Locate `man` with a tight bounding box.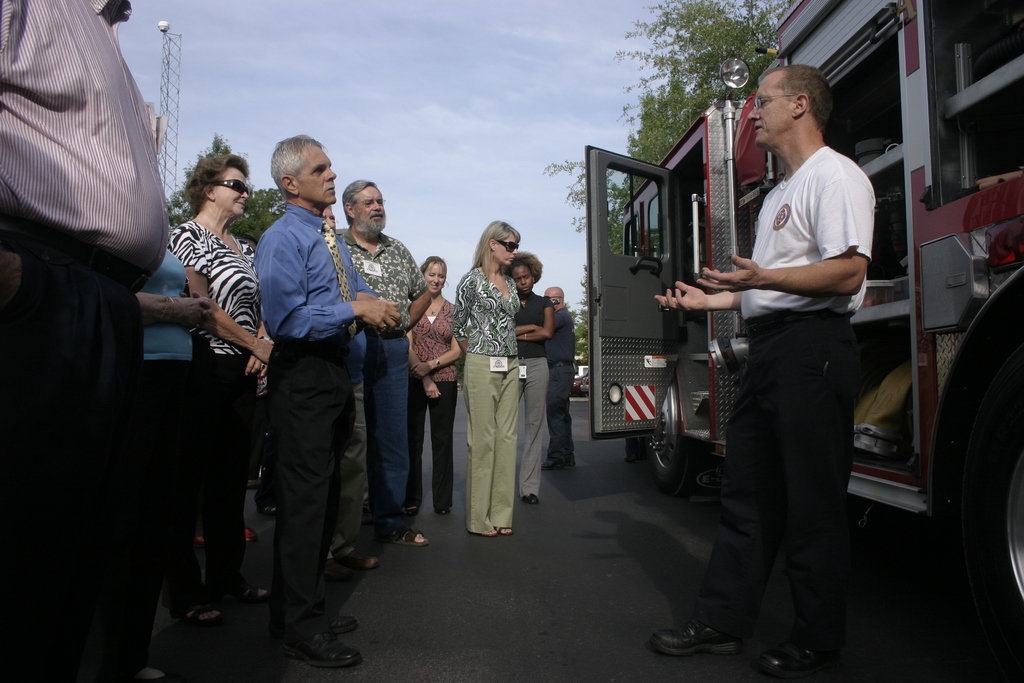
BBox(330, 176, 431, 545).
